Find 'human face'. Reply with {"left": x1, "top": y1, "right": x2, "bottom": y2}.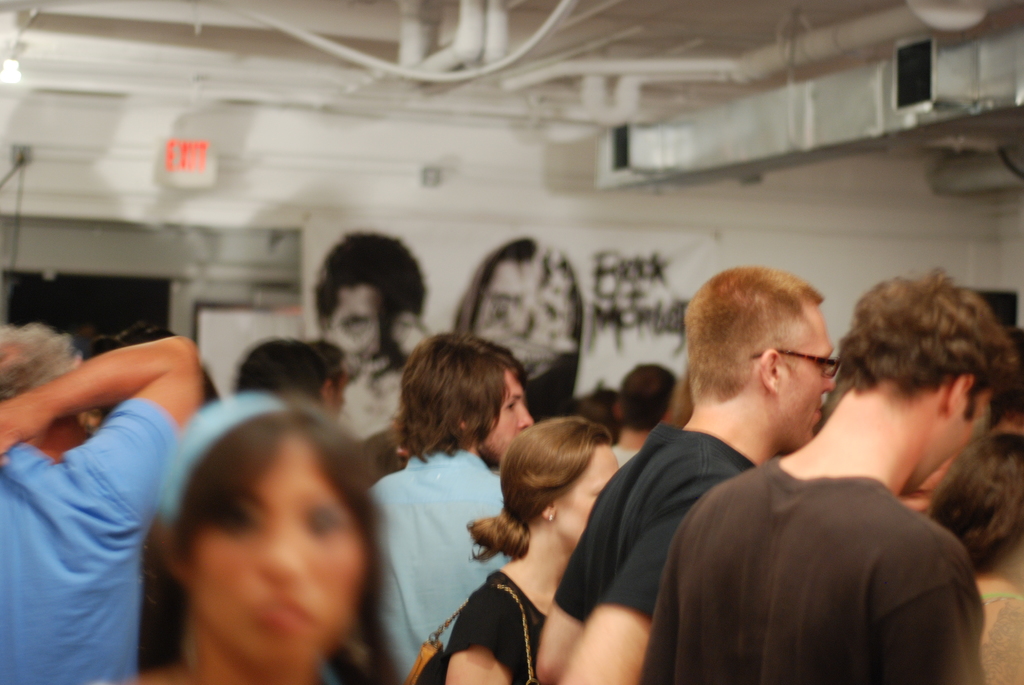
{"left": 328, "top": 290, "right": 399, "bottom": 372}.
